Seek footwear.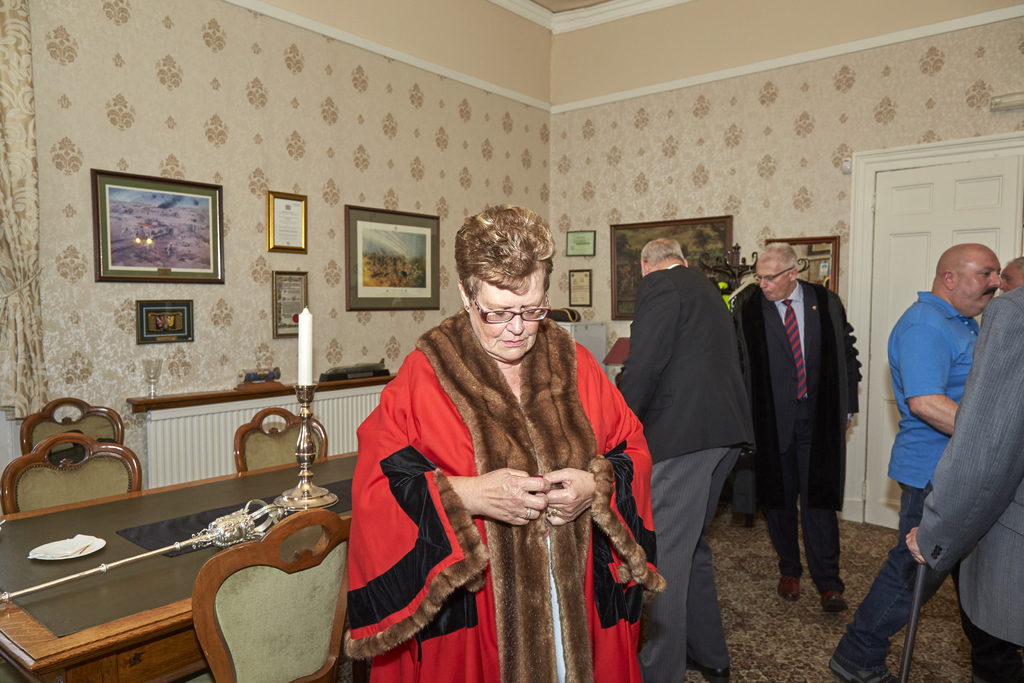
<bbox>819, 588, 847, 611</bbox>.
